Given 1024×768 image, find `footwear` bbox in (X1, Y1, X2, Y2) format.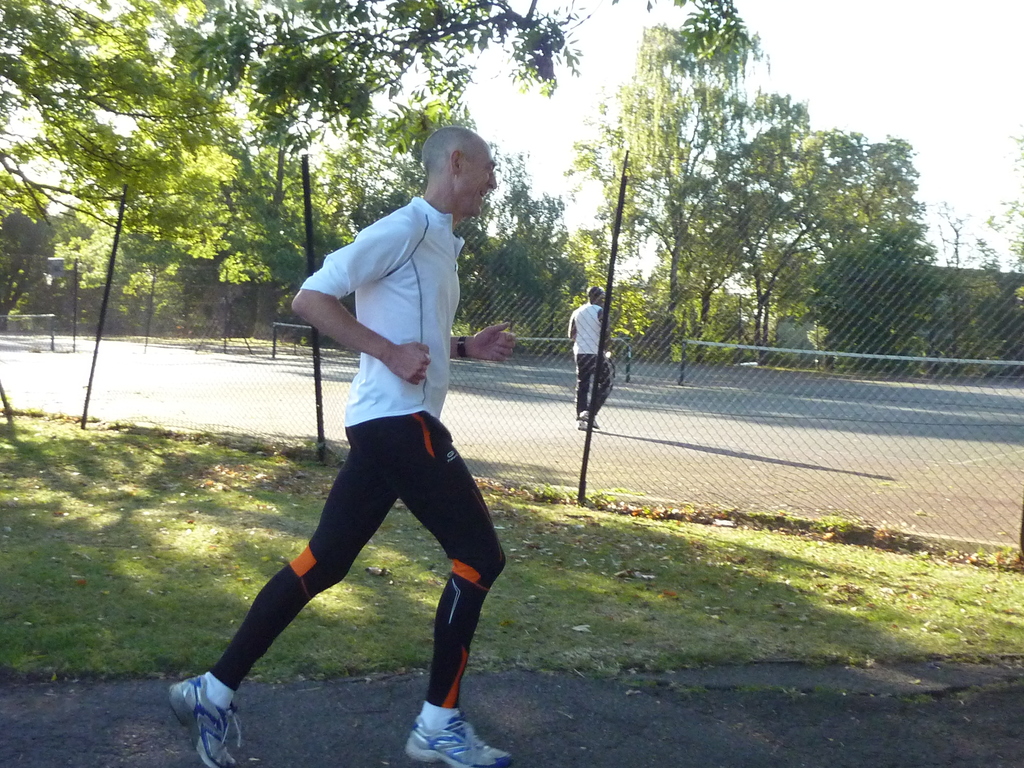
(164, 670, 239, 753).
